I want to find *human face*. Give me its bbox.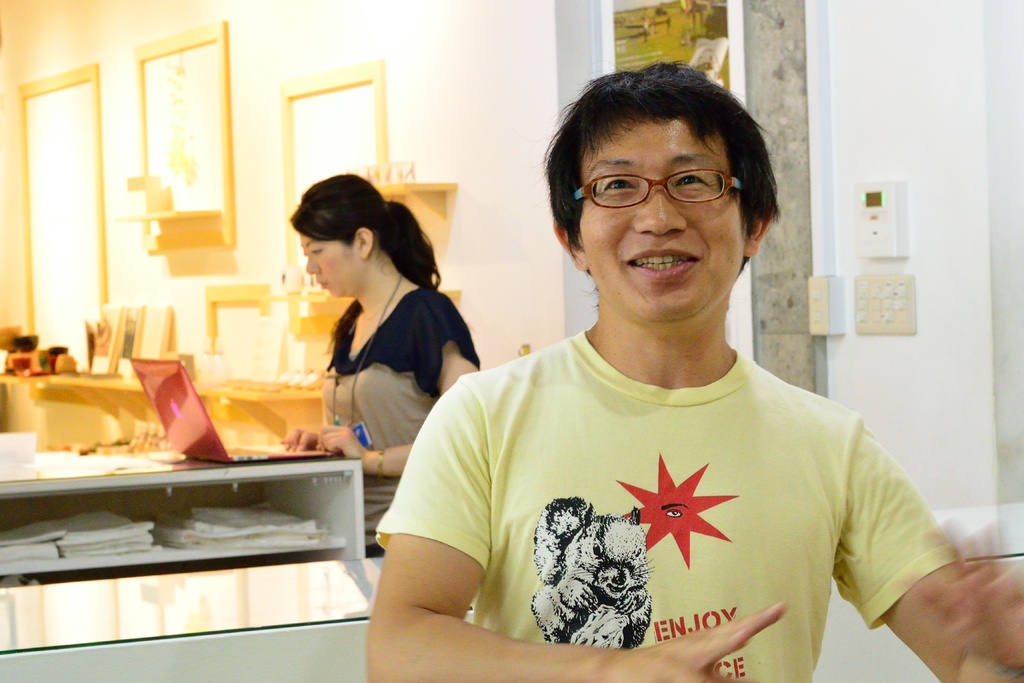
box(299, 228, 362, 298).
